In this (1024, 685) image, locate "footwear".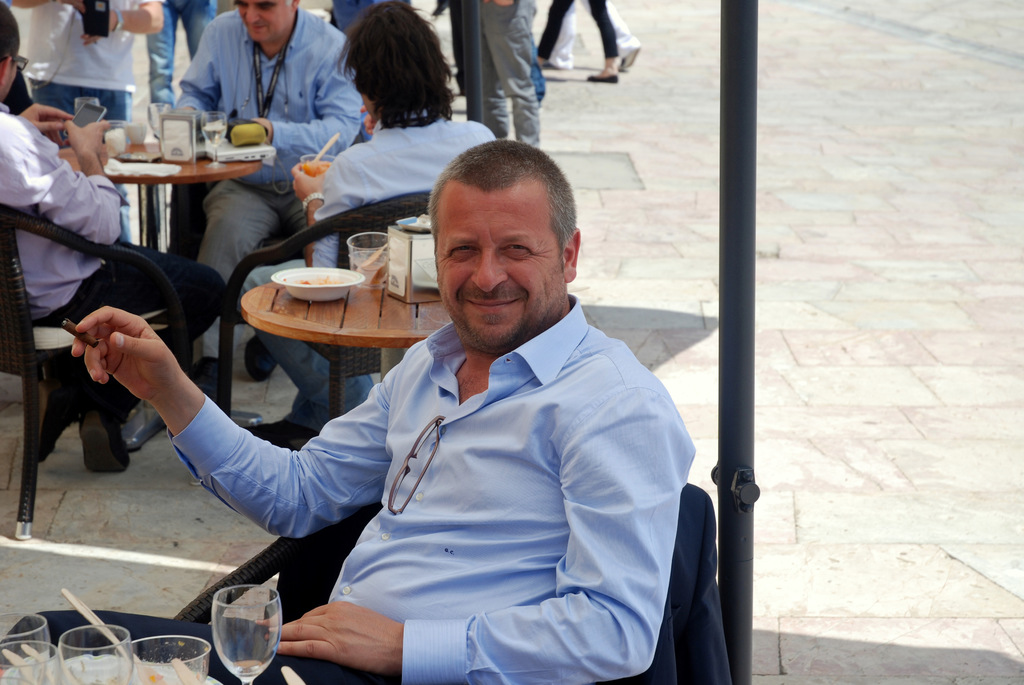
Bounding box: left=586, top=69, right=619, bottom=85.
